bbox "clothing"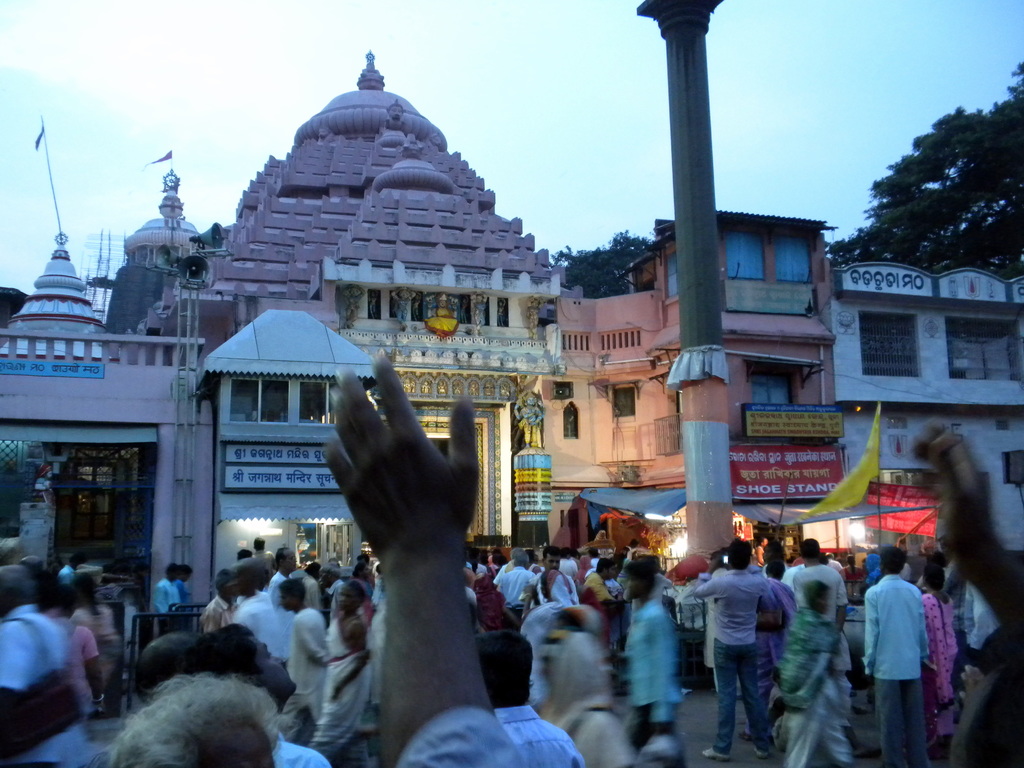
(626,598,676,767)
